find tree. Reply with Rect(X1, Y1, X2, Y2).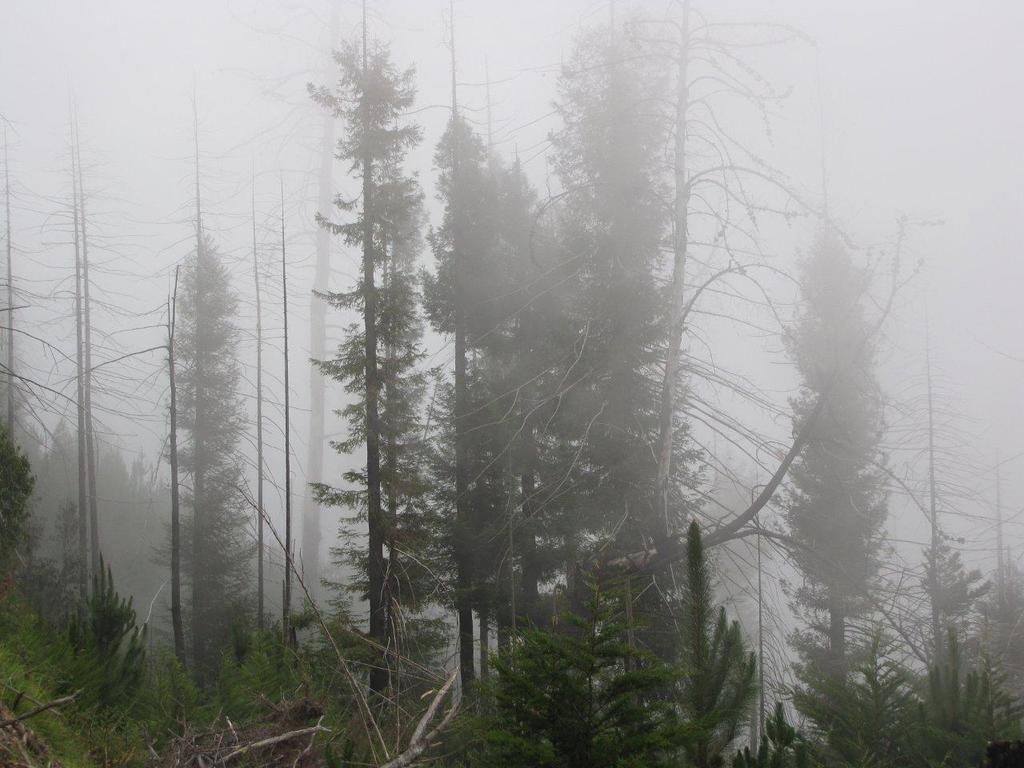
Rect(894, 630, 1023, 767).
